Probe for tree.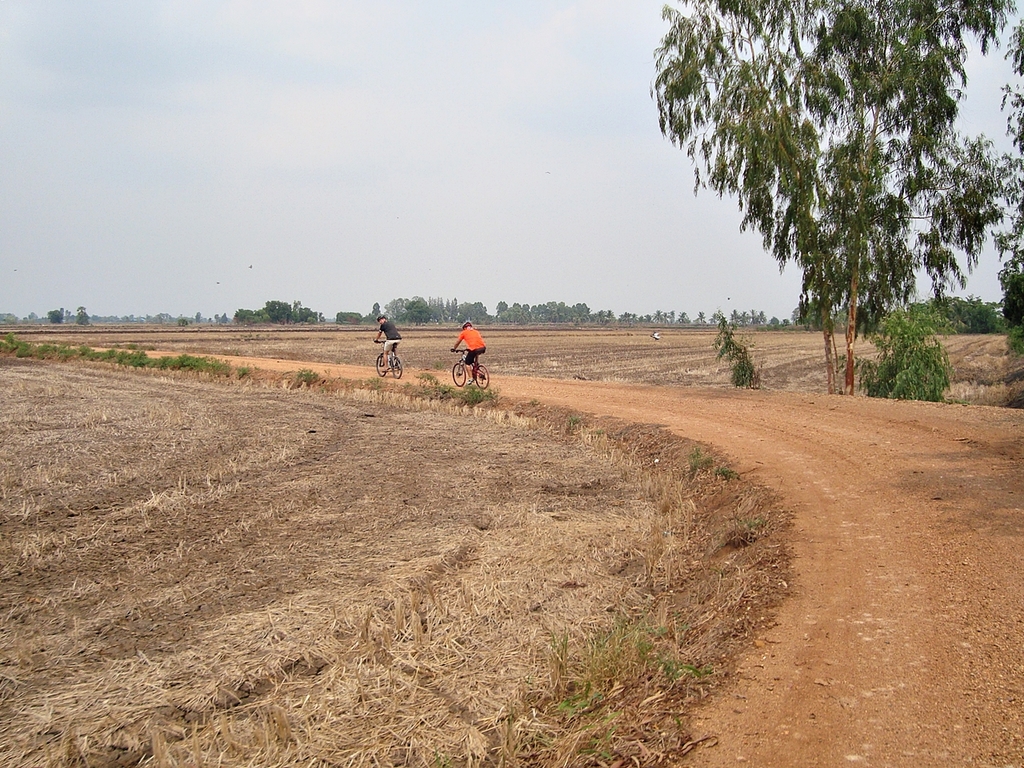
Probe result: (x1=664, y1=14, x2=997, y2=397).
